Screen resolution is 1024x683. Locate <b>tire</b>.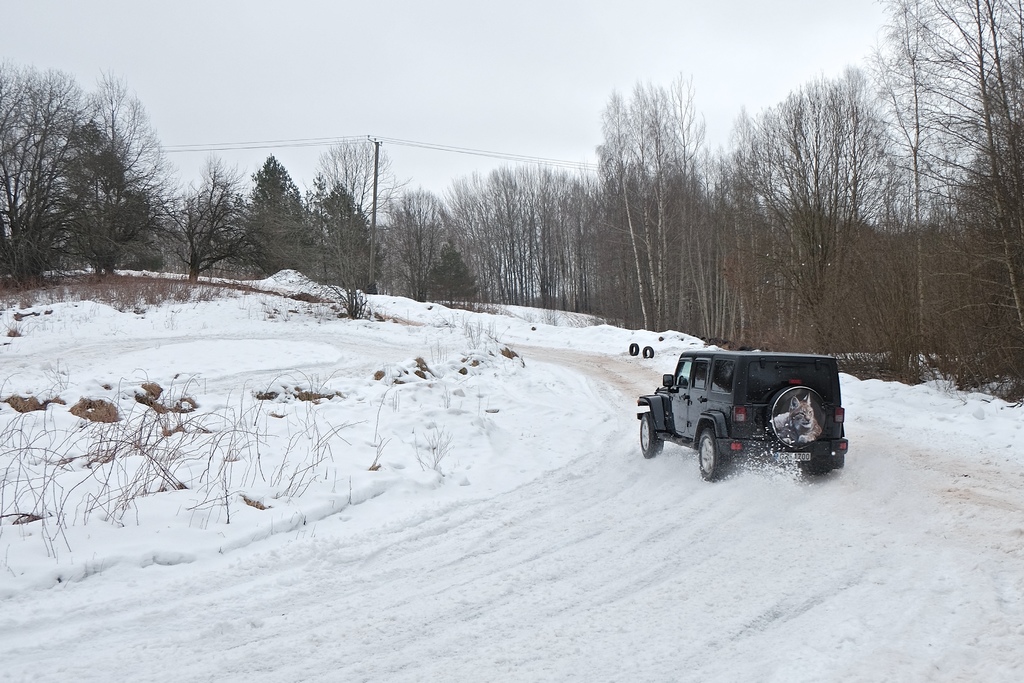
{"left": 643, "top": 346, "right": 653, "bottom": 359}.
